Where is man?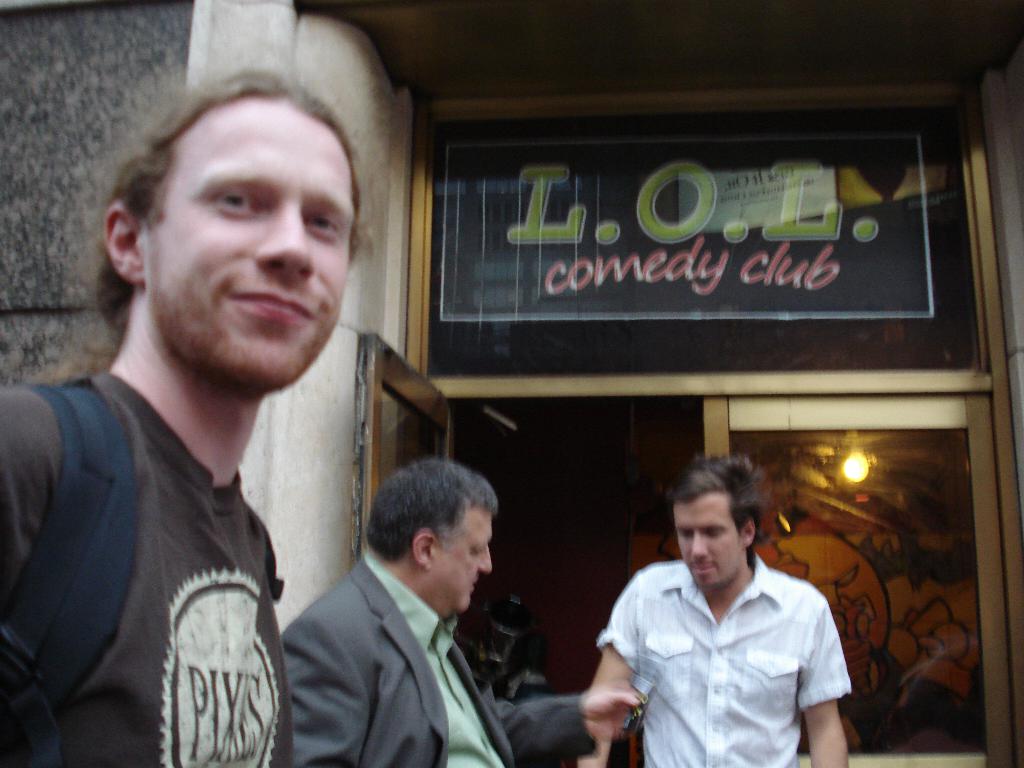
bbox=(572, 452, 856, 767).
